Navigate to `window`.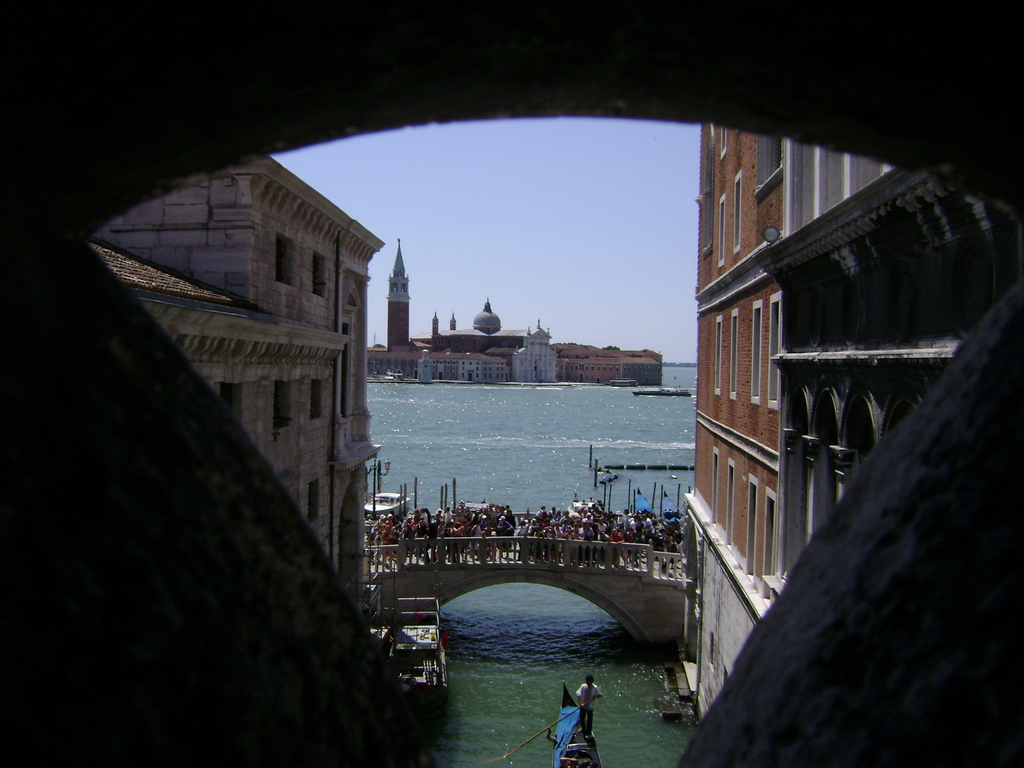
Navigation target: select_region(221, 383, 245, 426).
